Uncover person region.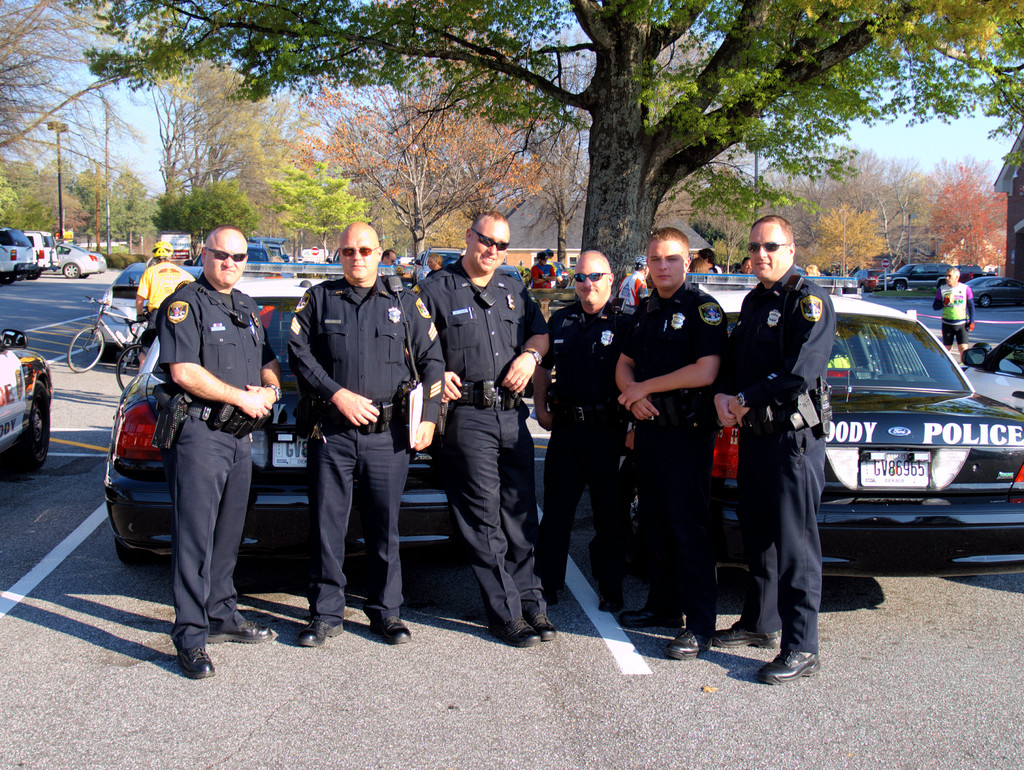
Uncovered: (left=939, top=265, right=973, bottom=361).
